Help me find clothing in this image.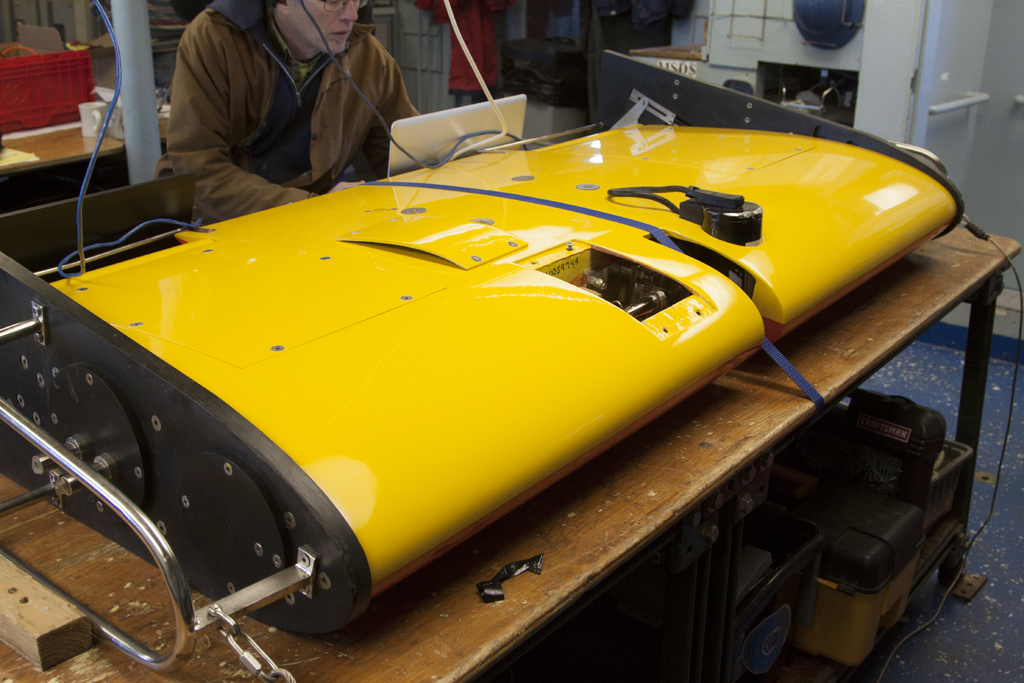
Found it: Rect(147, 0, 378, 210).
